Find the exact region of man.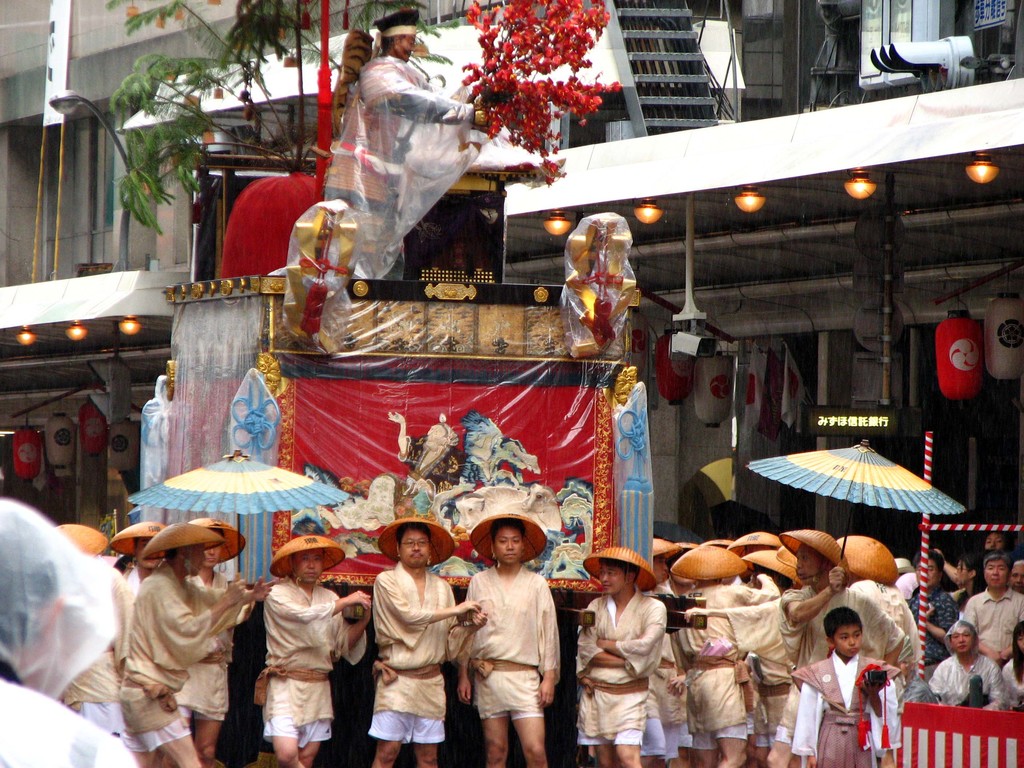
Exact region: pyautogui.locateOnScreen(0, 496, 150, 767).
